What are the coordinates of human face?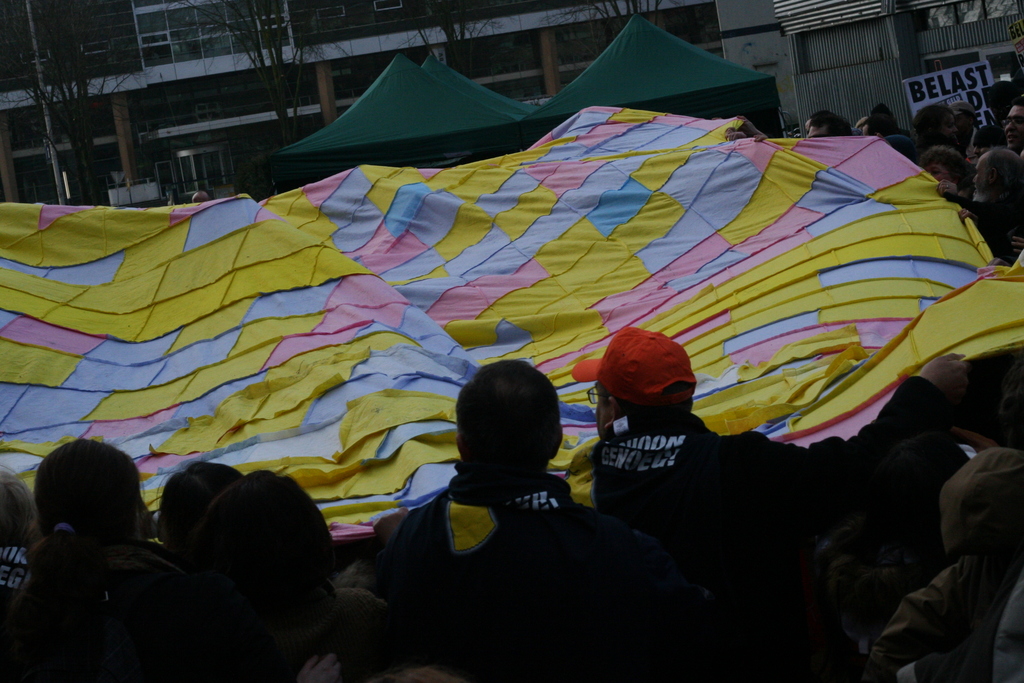
{"x1": 1002, "y1": 106, "x2": 1023, "y2": 152}.
